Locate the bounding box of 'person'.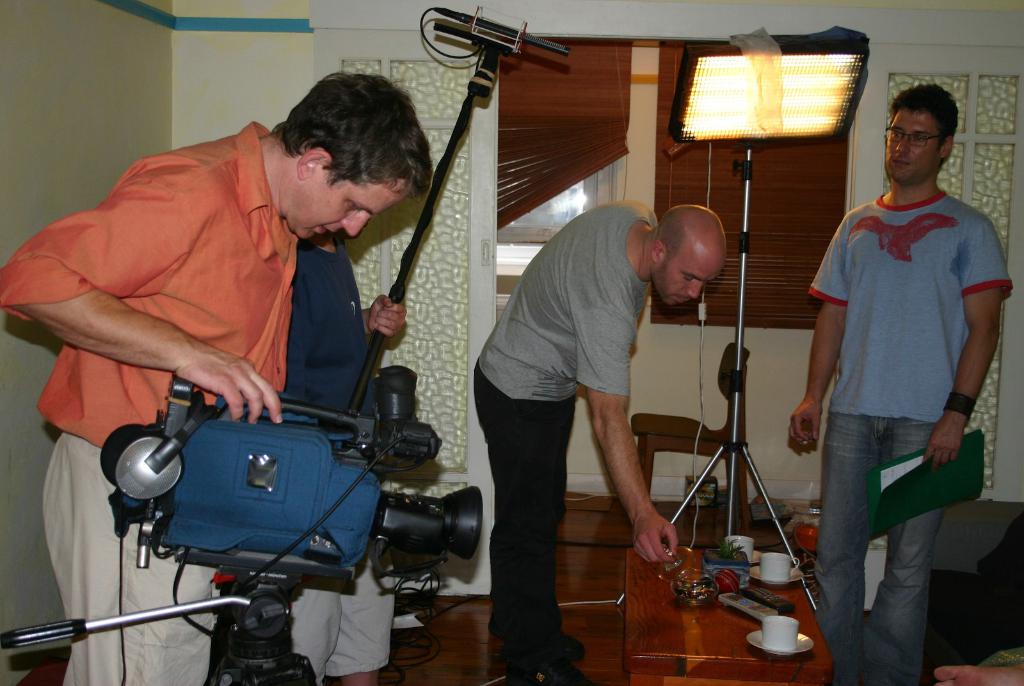
Bounding box: 790,82,1018,685.
